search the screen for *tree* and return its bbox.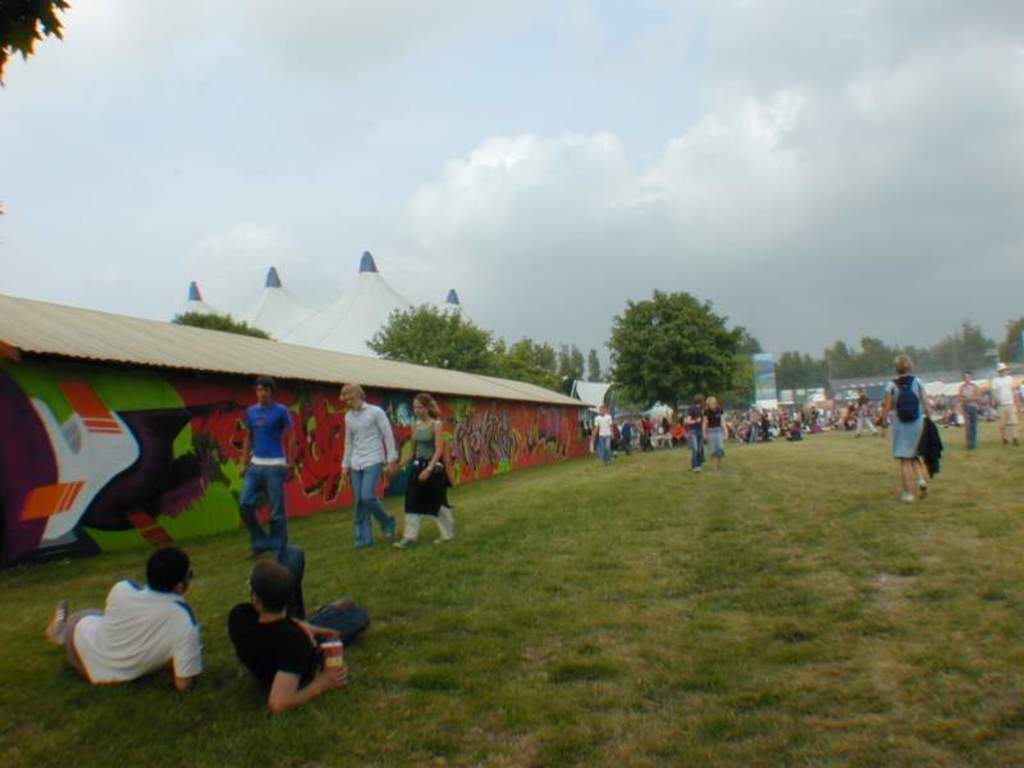
Found: detection(0, 0, 67, 86).
